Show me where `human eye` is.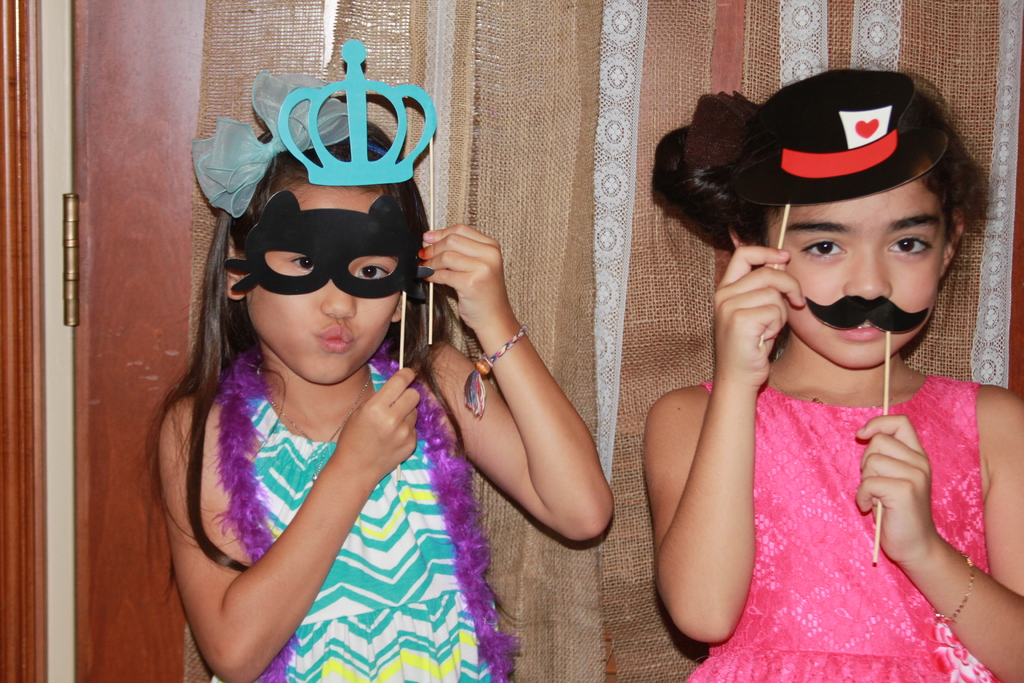
`human eye` is at select_region(800, 235, 850, 264).
